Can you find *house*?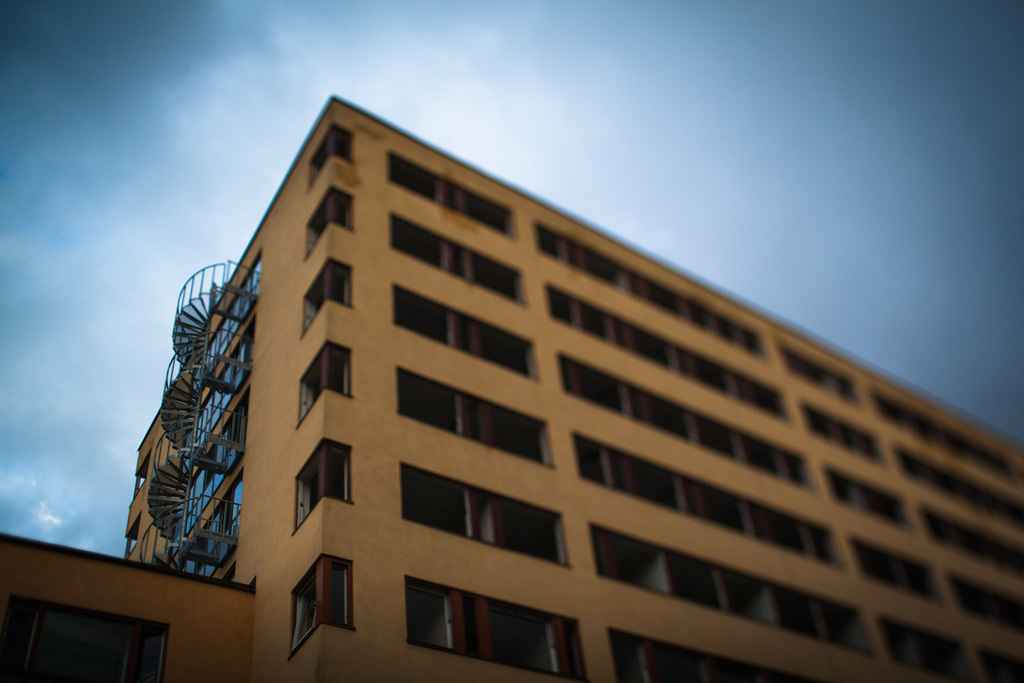
Yes, bounding box: bbox=[0, 90, 1023, 682].
